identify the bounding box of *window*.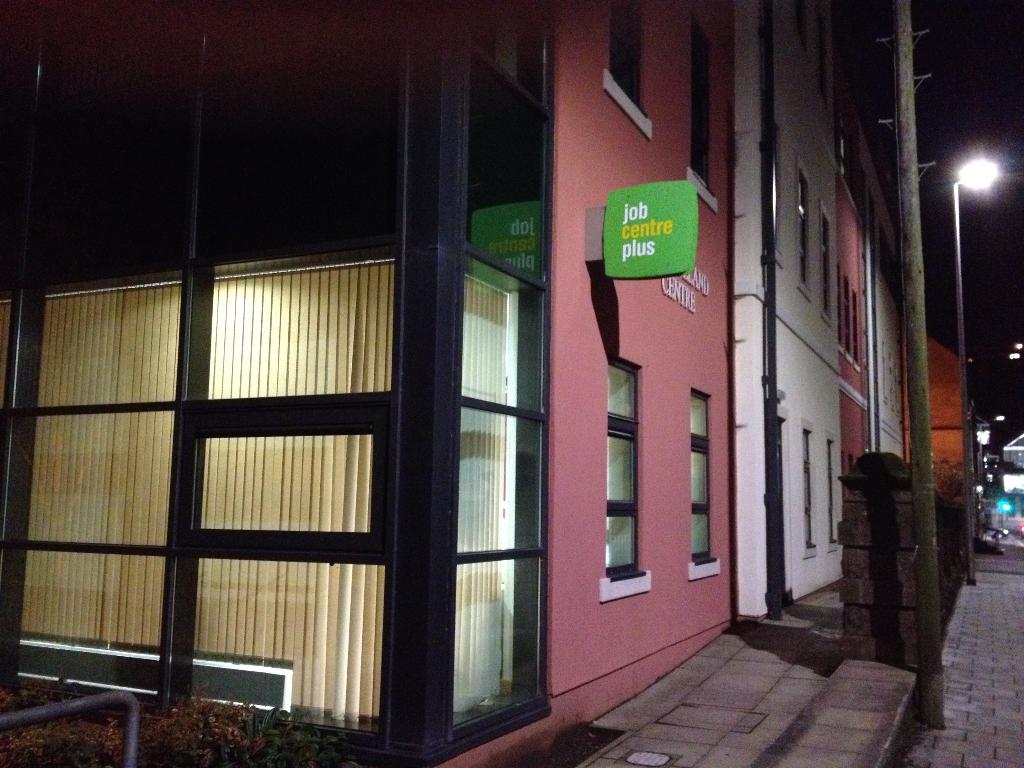
bbox=[835, 273, 840, 347].
